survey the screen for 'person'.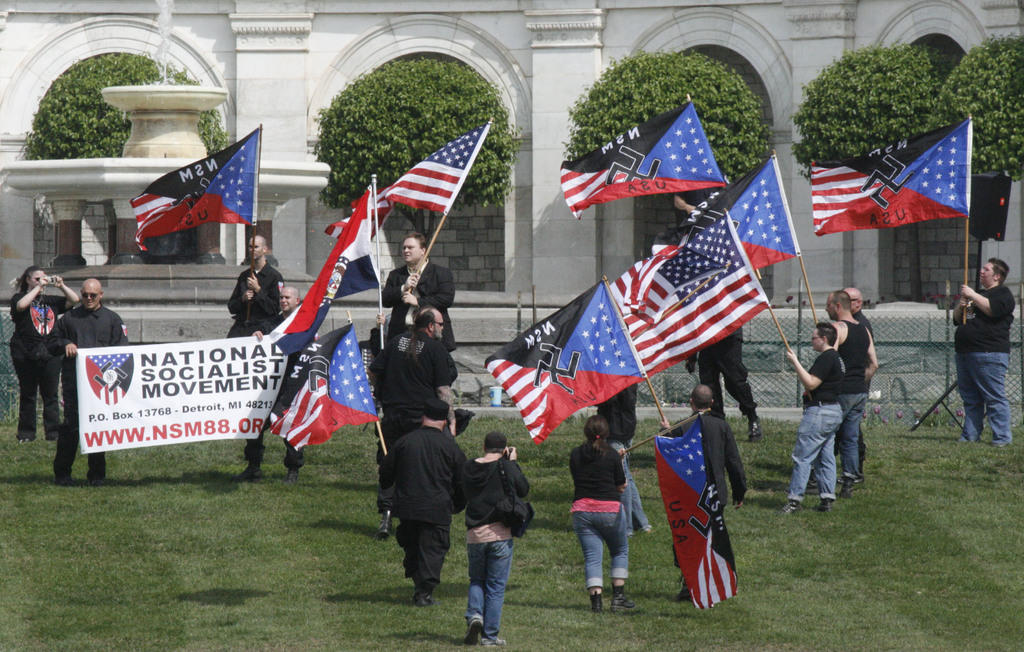
Survey found: crop(776, 321, 845, 513).
